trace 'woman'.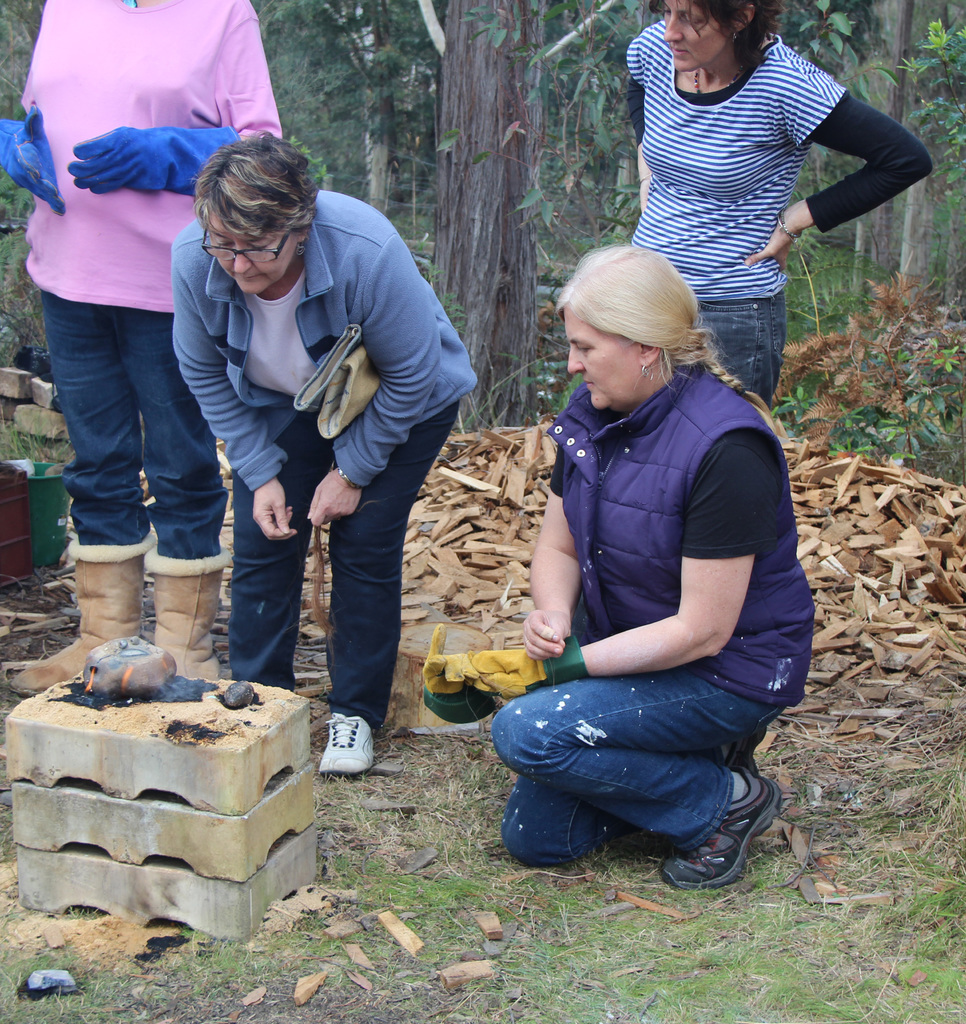
Traced to 618,0,939,406.
